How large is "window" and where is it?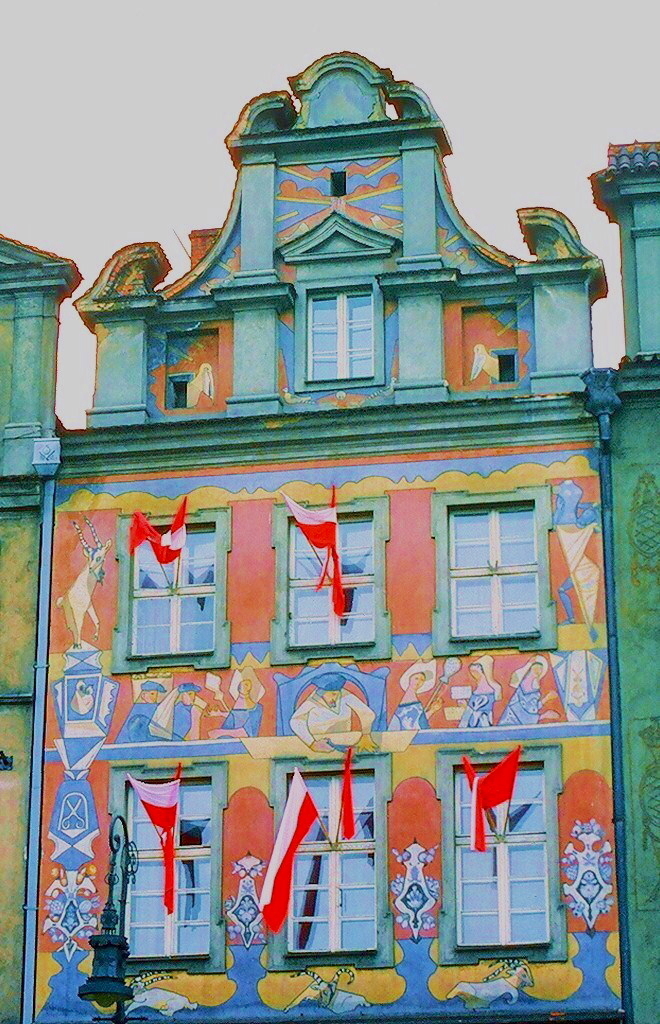
Bounding box: crop(130, 526, 217, 665).
